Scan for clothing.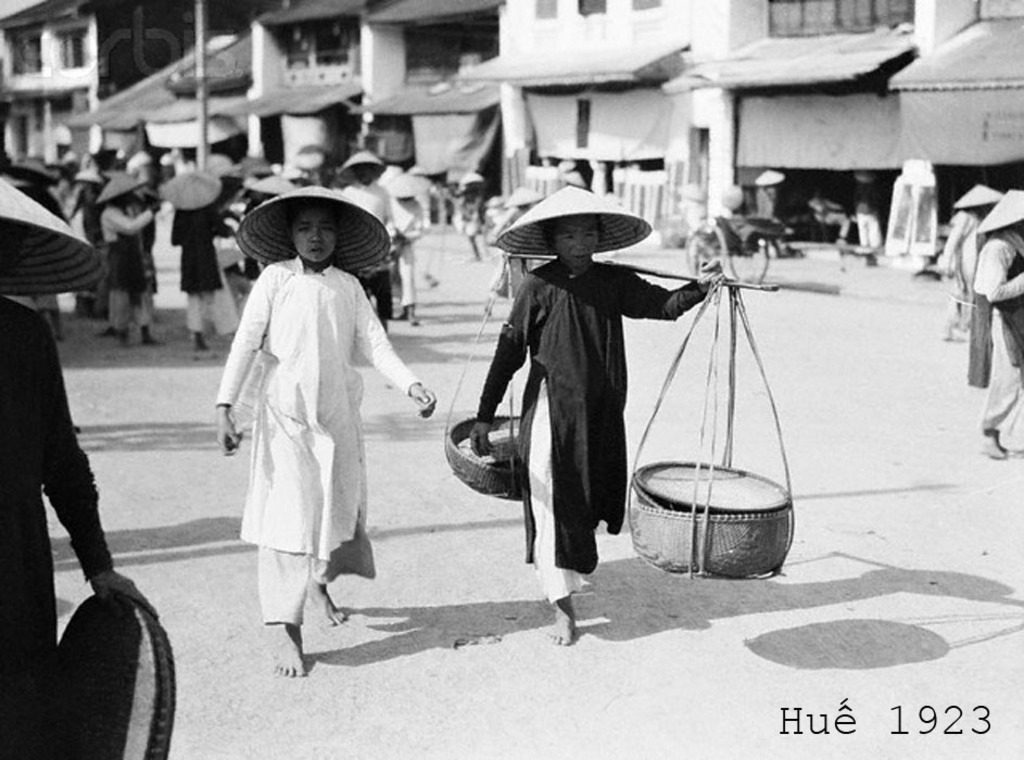
Scan result: (755,182,780,221).
